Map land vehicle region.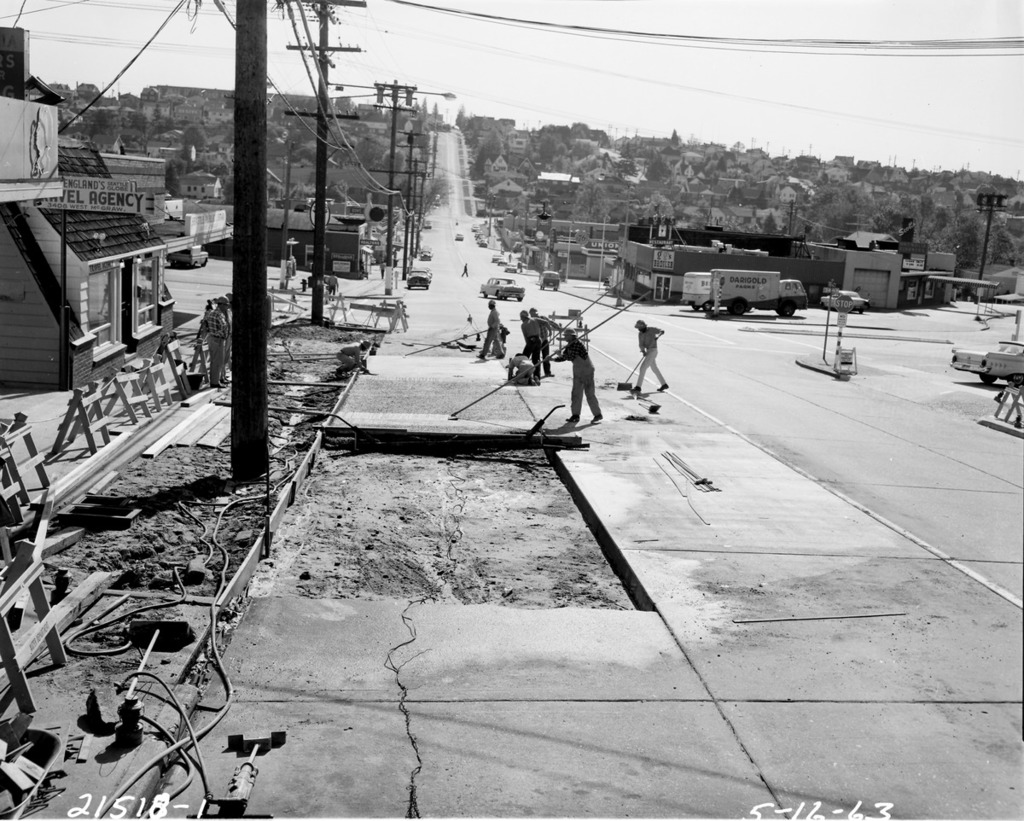
Mapped to 406, 267, 432, 290.
